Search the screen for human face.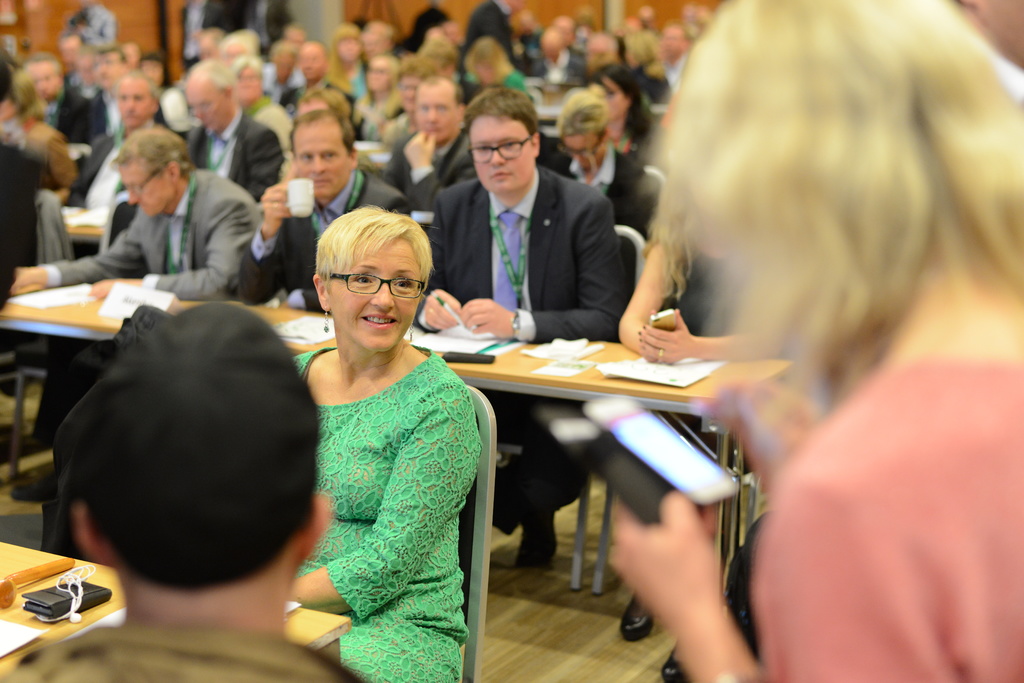
Found at bbox=(292, 124, 353, 193).
